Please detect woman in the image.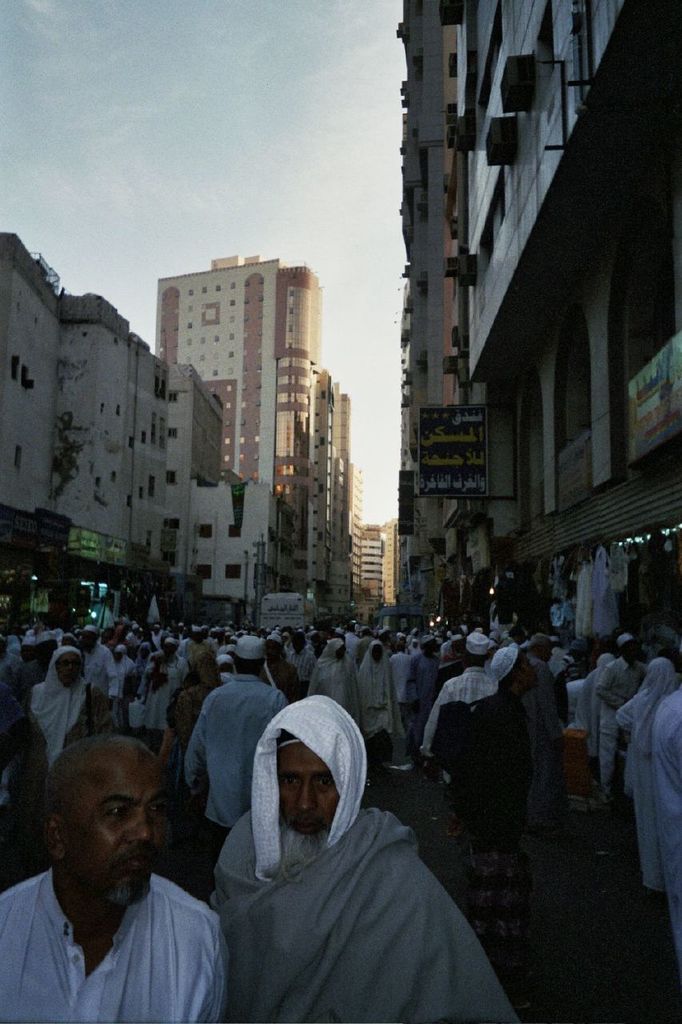
detection(30, 650, 114, 858).
